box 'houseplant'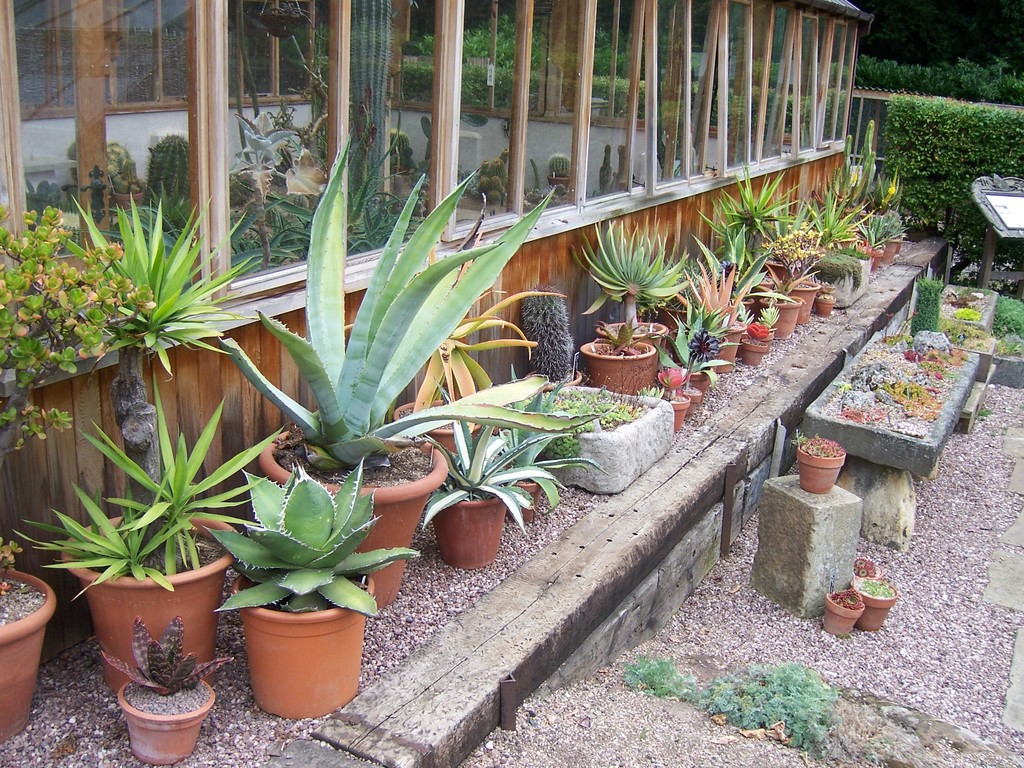
<box>899,273,941,348</box>
